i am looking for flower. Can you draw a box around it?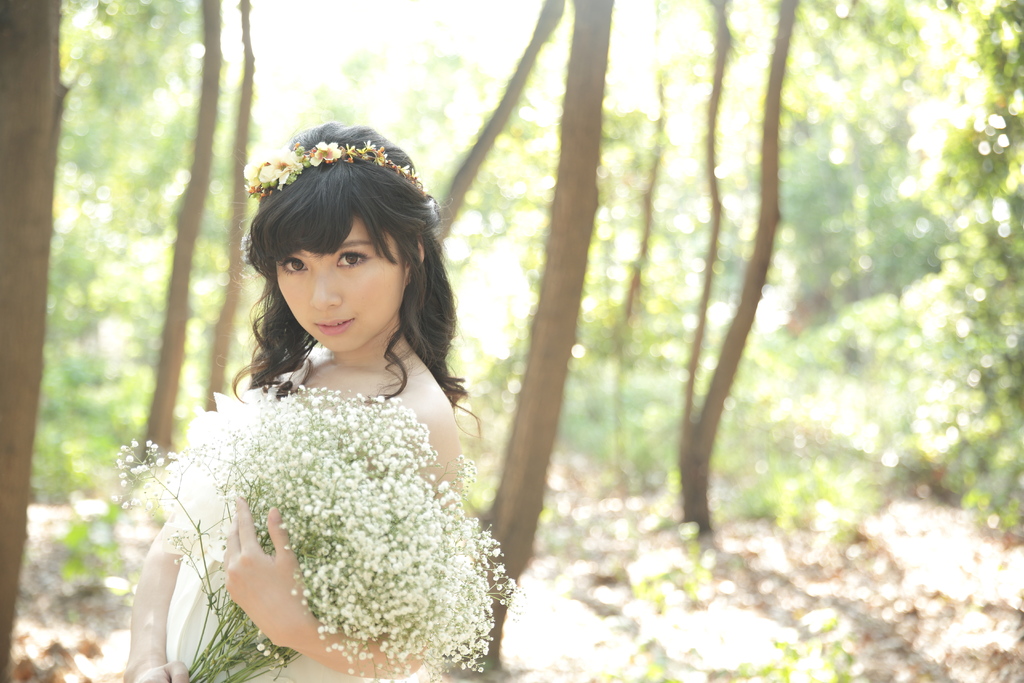
Sure, the bounding box is (left=259, top=147, right=303, bottom=187).
